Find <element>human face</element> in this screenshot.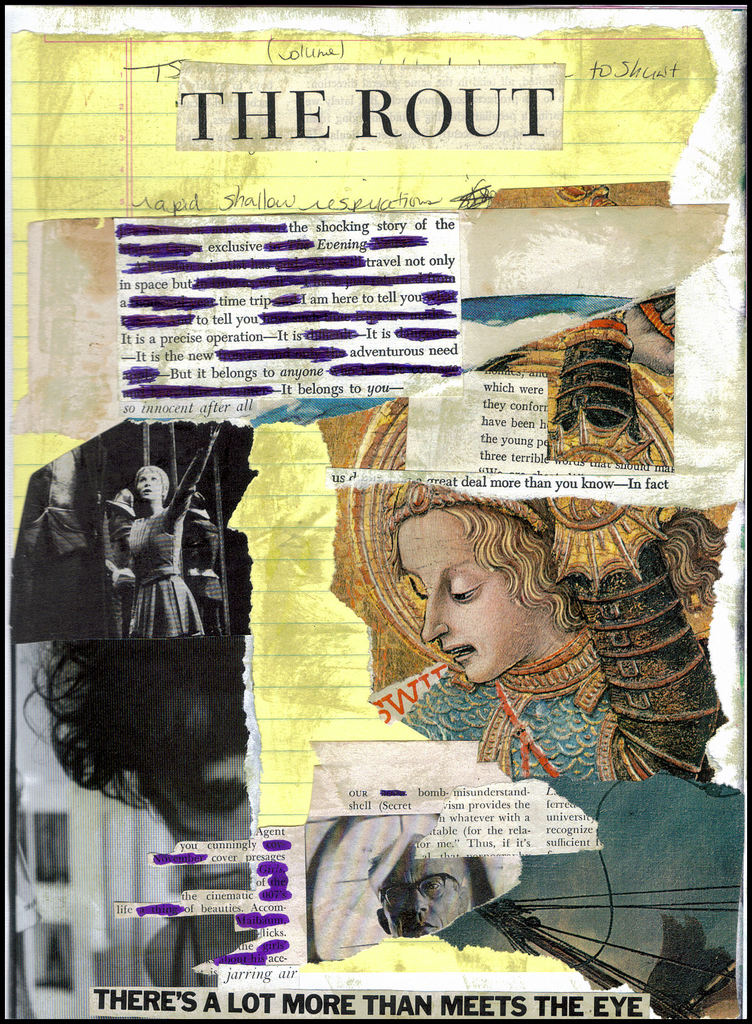
The bounding box for <element>human face</element> is (398,508,528,679).
